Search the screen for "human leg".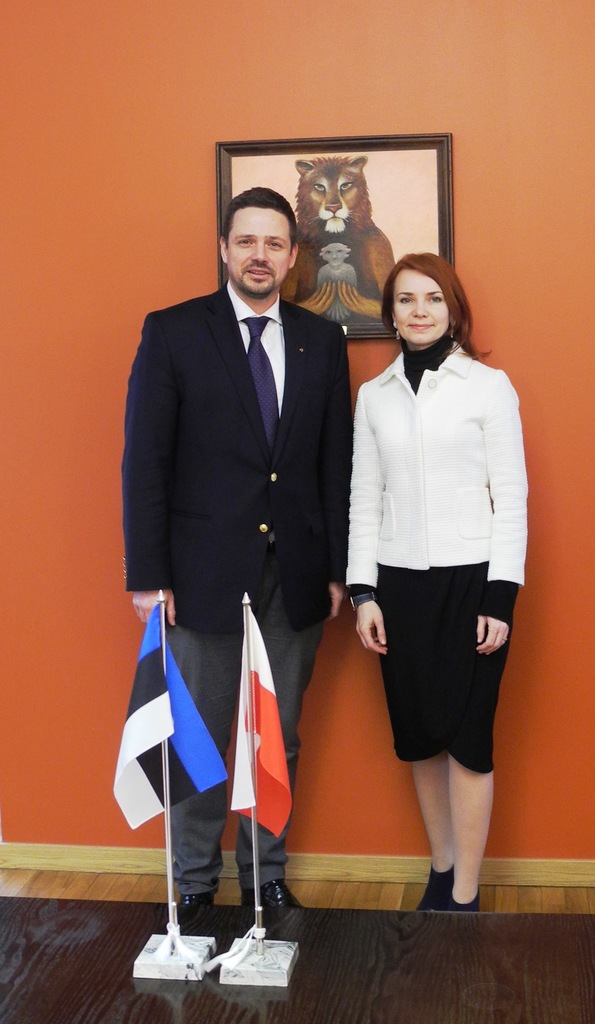
Found at 227:598:300:895.
